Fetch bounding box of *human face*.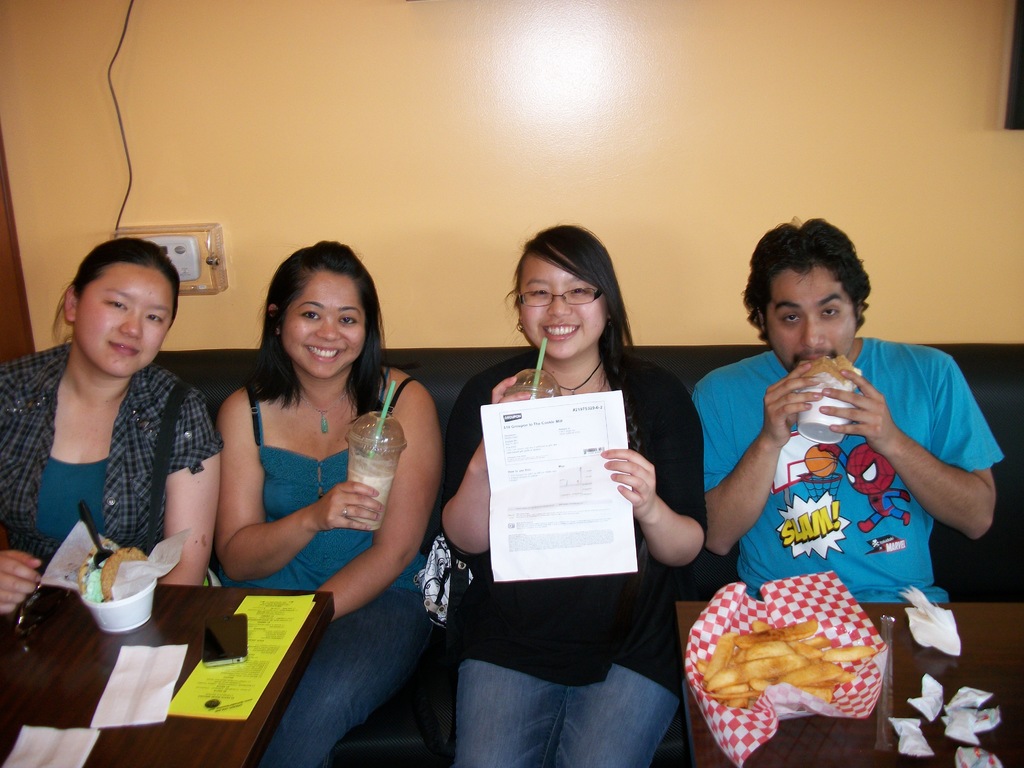
Bbox: 278,266,367,376.
